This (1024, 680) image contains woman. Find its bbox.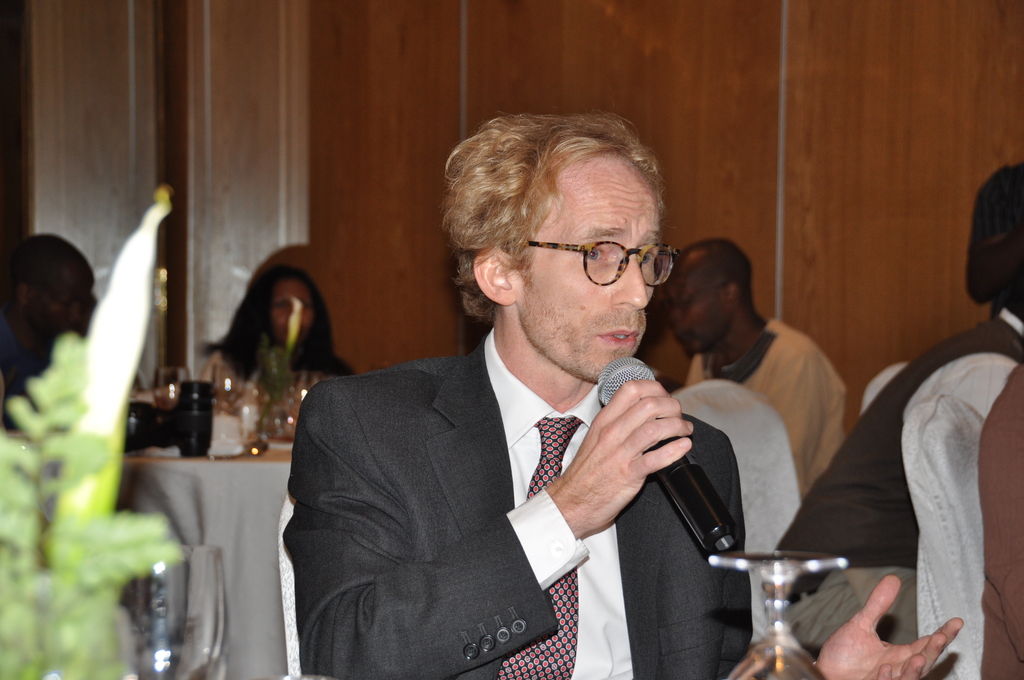
pyautogui.locateOnScreen(198, 258, 358, 390).
